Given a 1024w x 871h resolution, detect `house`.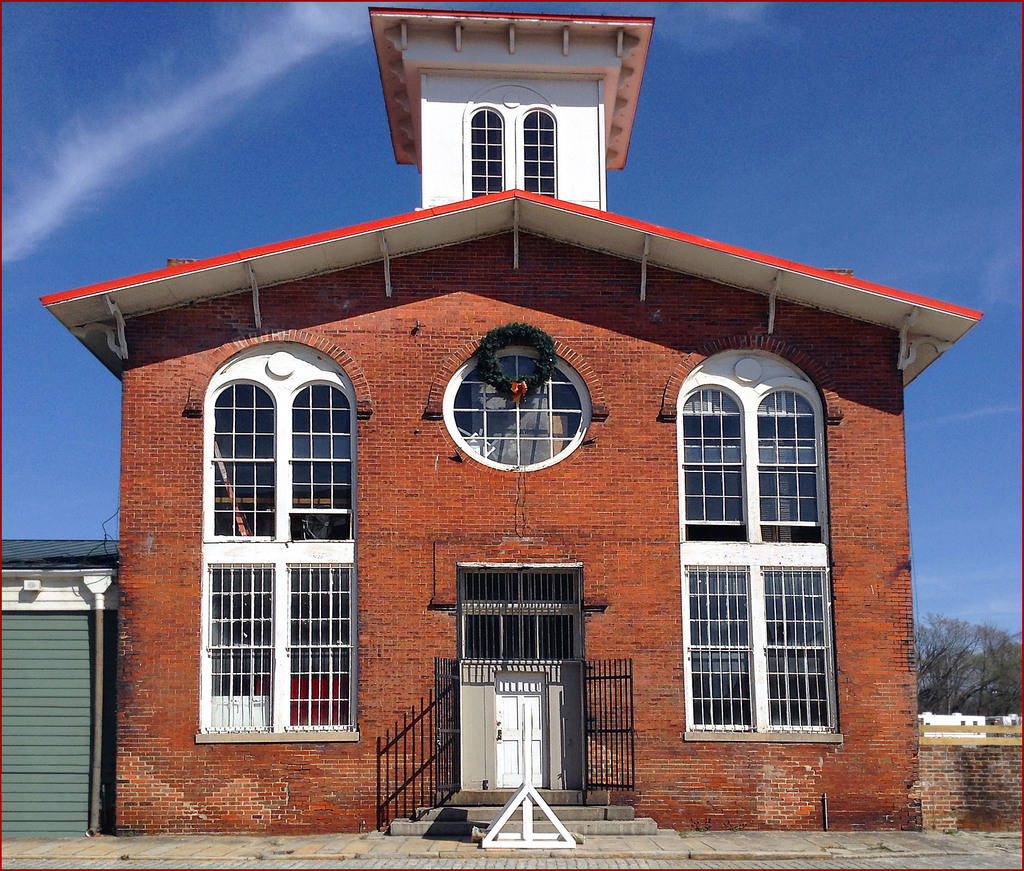
locate(41, 13, 991, 847).
